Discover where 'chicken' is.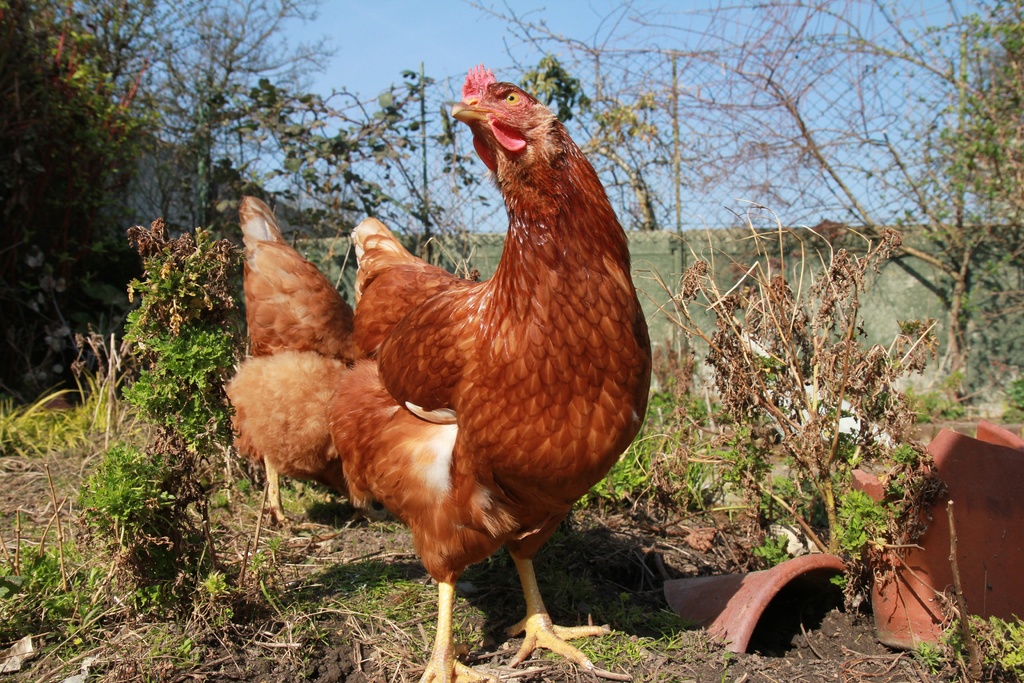
Discovered at pyautogui.locateOnScreen(217, 192, 373, 522).
